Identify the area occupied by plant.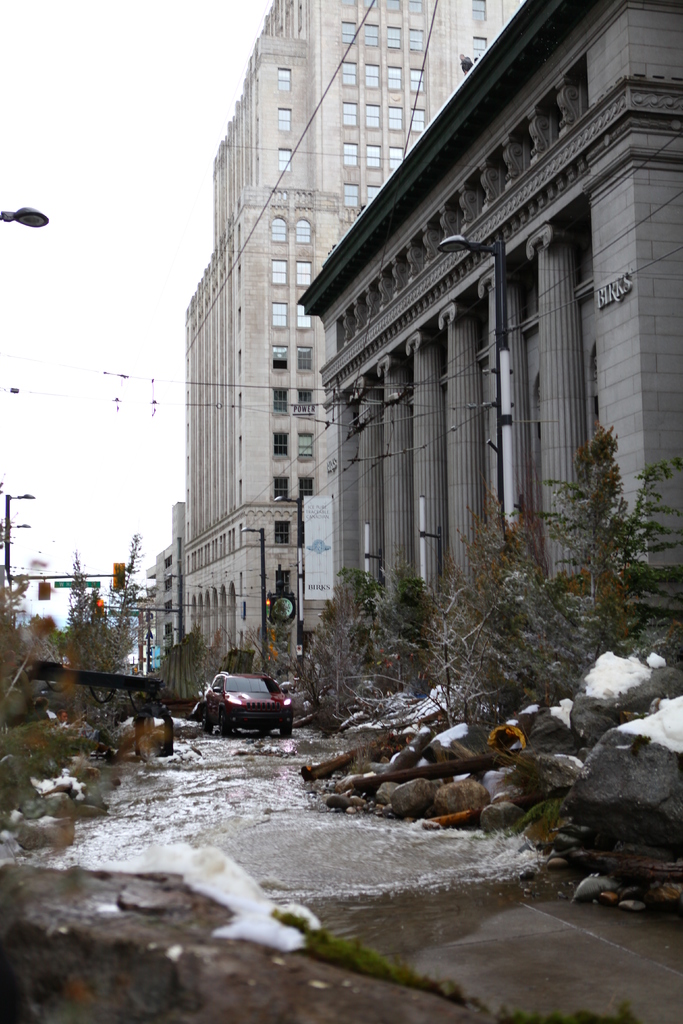
Area: (x1=58, y1=536, x2=149, y2=756).
